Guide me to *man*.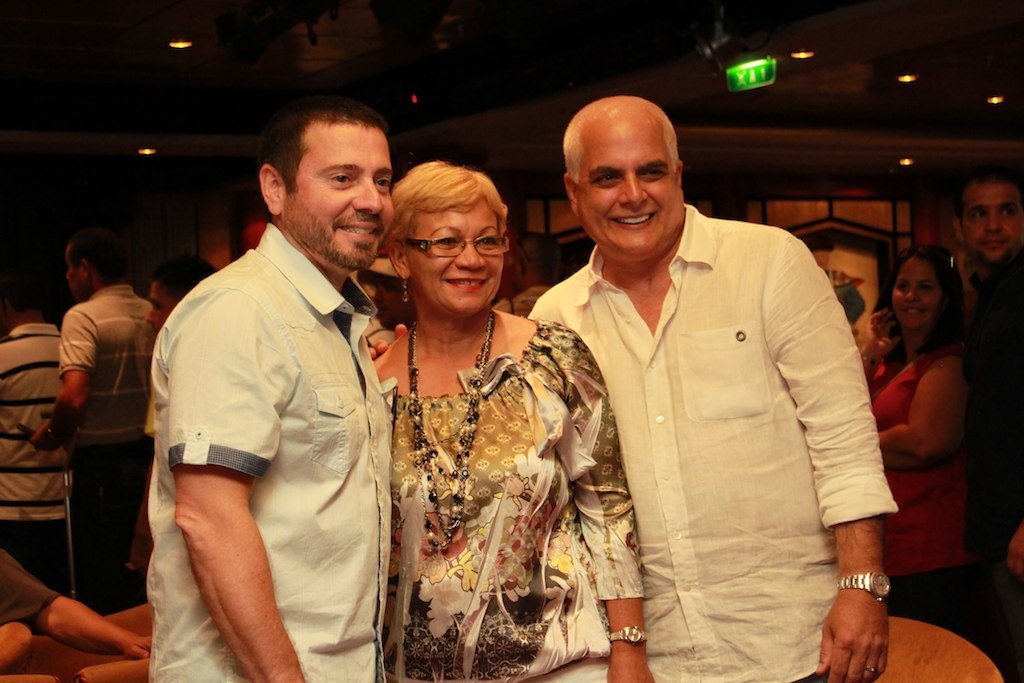
Guidance: 951 159 1023 682.
